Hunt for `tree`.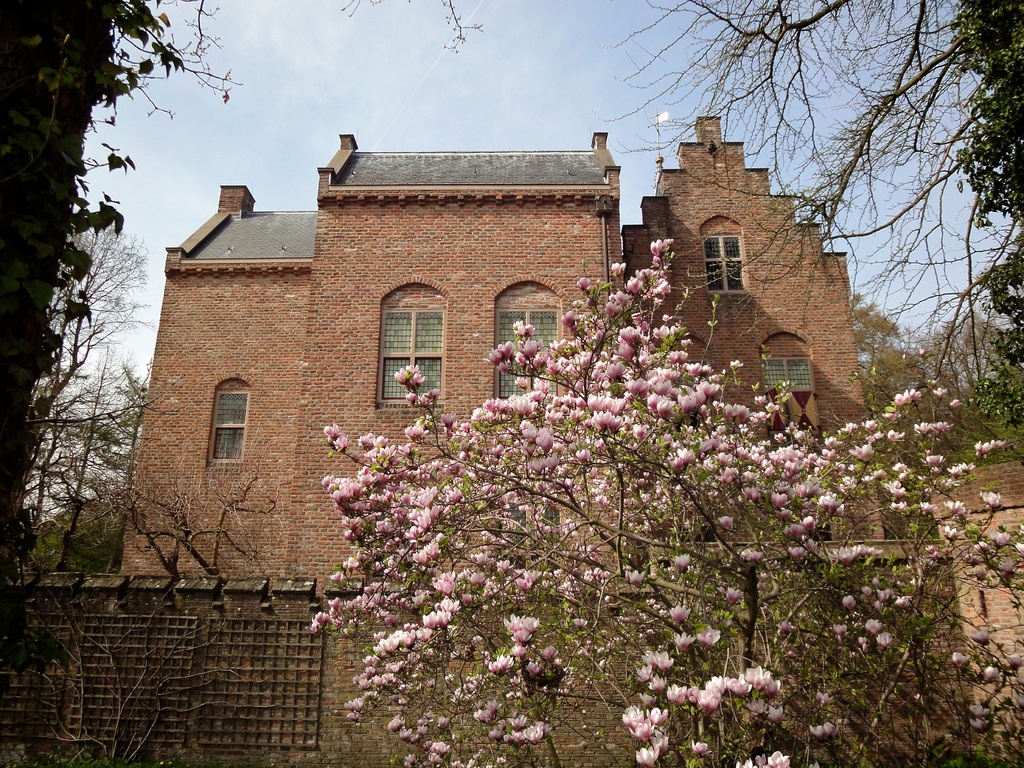
Hunted down at [311,213,1023,767].
